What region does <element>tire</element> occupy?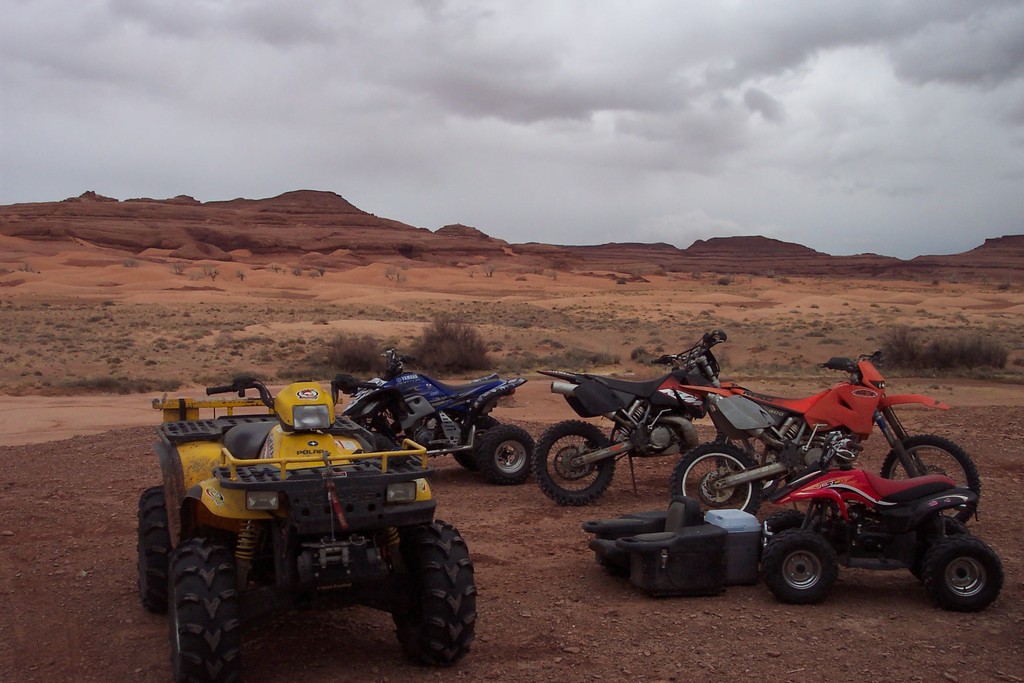
bbox=[671, 447, 764, 518].
